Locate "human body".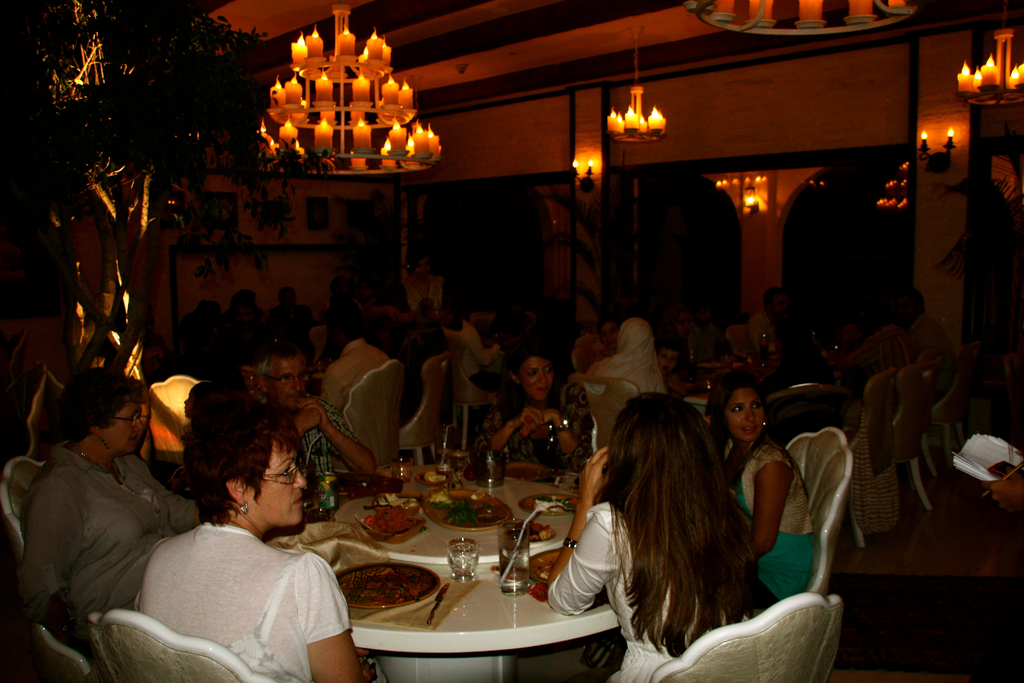
Bounding box: select_region(289, 390, 380, 490).
